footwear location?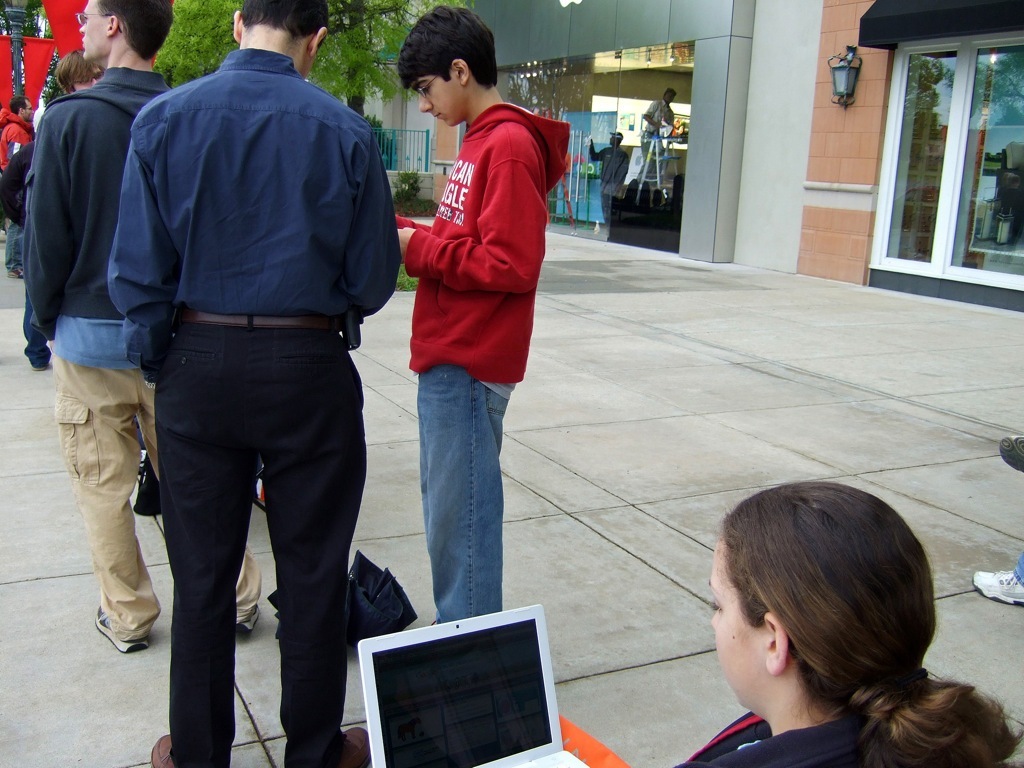
l=94, t=606, r=149, b=652
